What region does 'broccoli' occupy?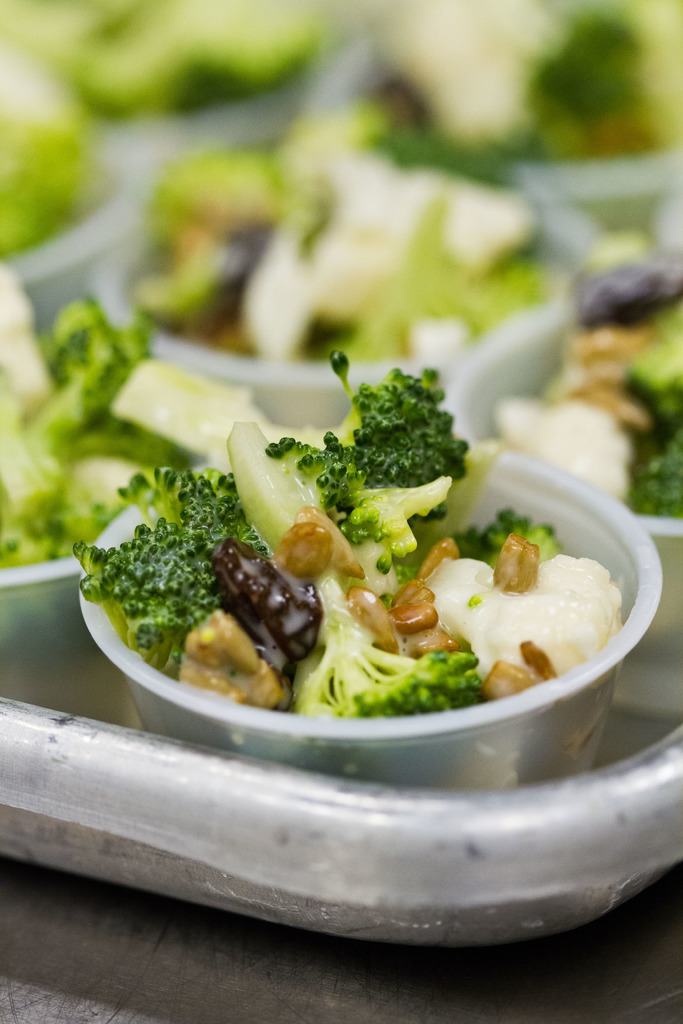
{"x1": 295, "y1": 568, "x2": 485, "y2": 717}.
